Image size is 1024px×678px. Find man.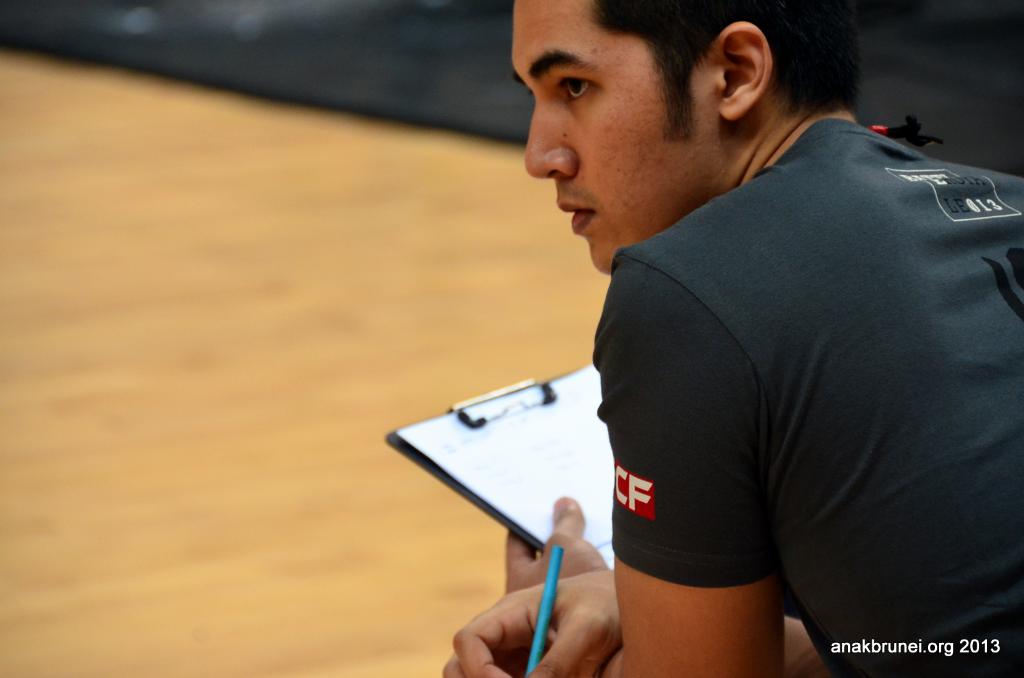
427:0:1021:659.
